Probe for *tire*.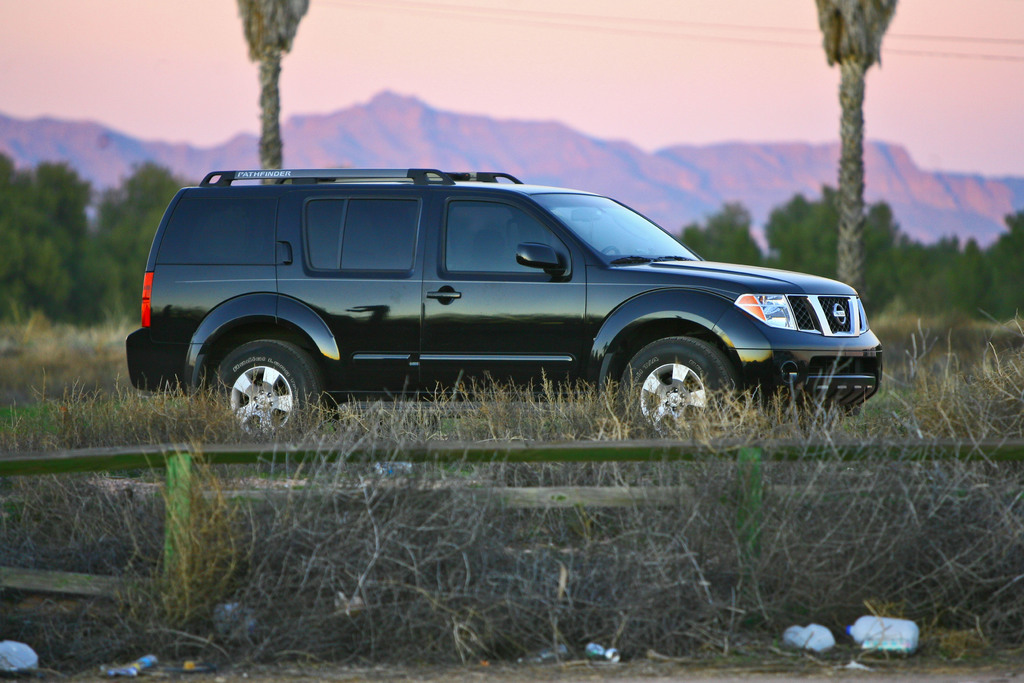
Probe result: region(206, 332, 323, 432).
